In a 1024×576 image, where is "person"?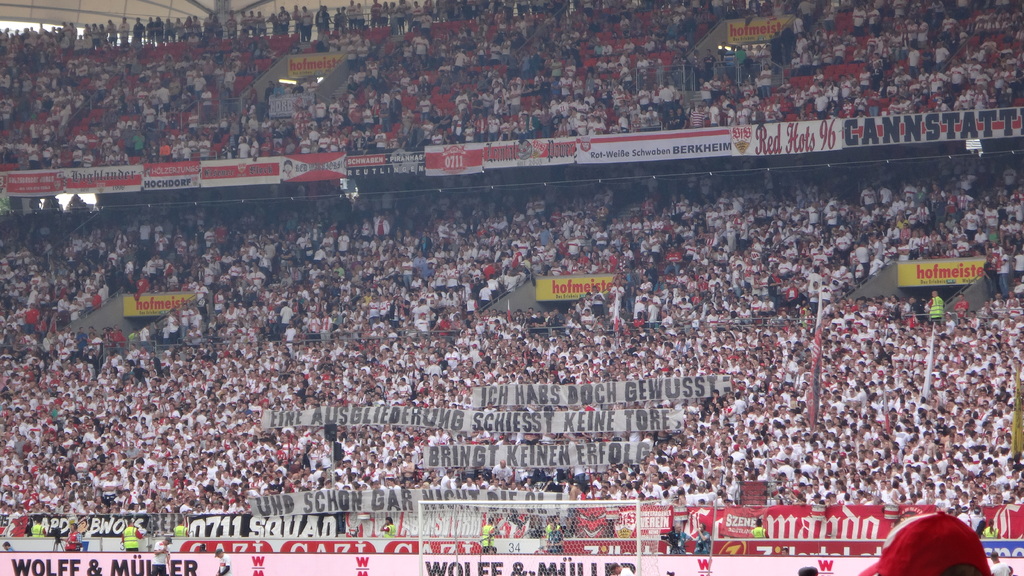
[607,559,632,575].
